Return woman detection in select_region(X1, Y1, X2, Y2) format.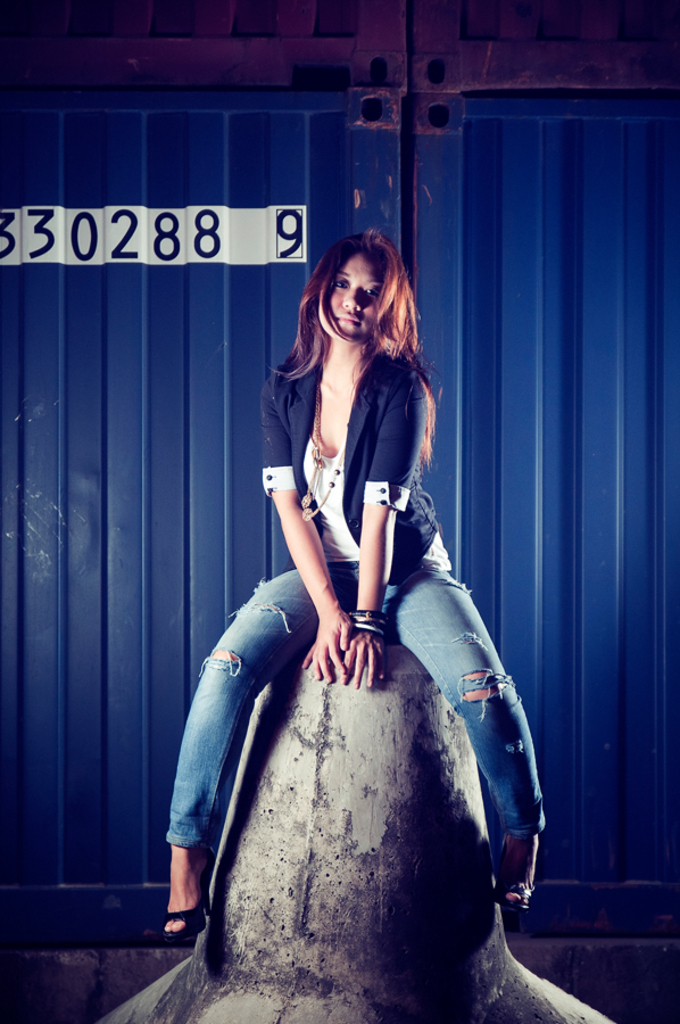
select_region(198, 157, 544, 1019).
